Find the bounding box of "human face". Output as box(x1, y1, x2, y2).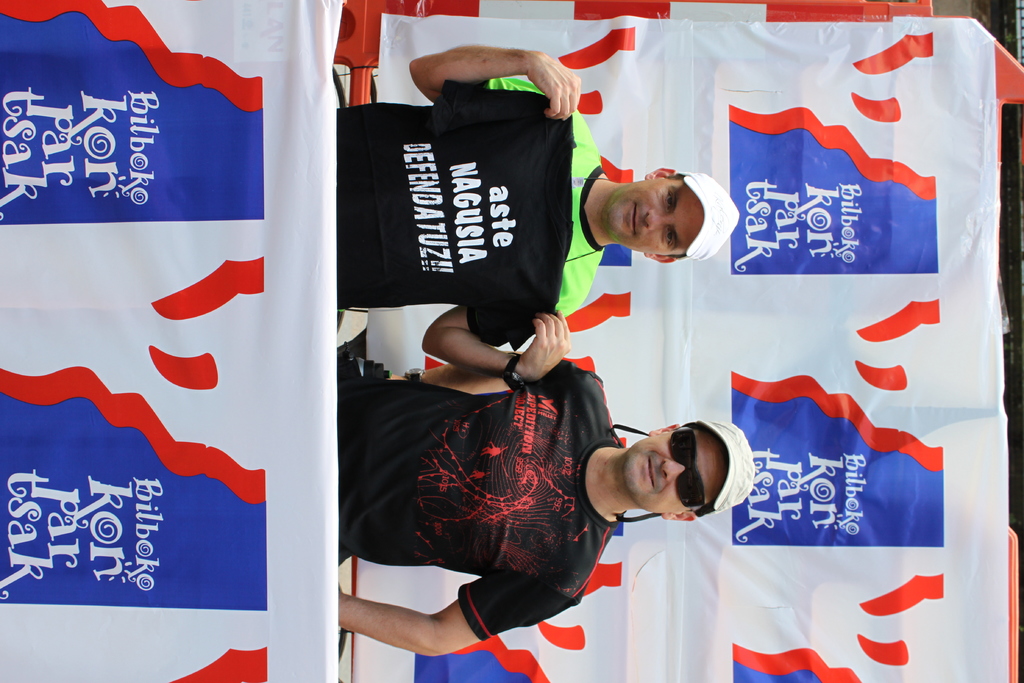
box(606, 177, 705, 252).
